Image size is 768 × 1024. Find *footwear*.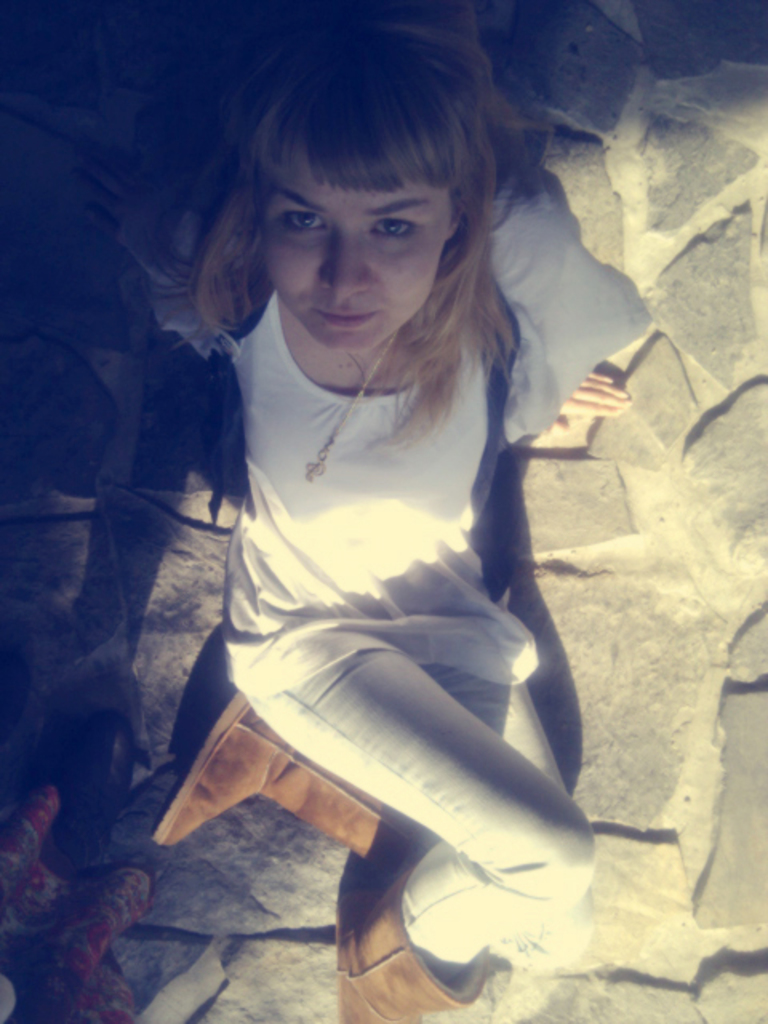
(138, 693, 408, 906).
